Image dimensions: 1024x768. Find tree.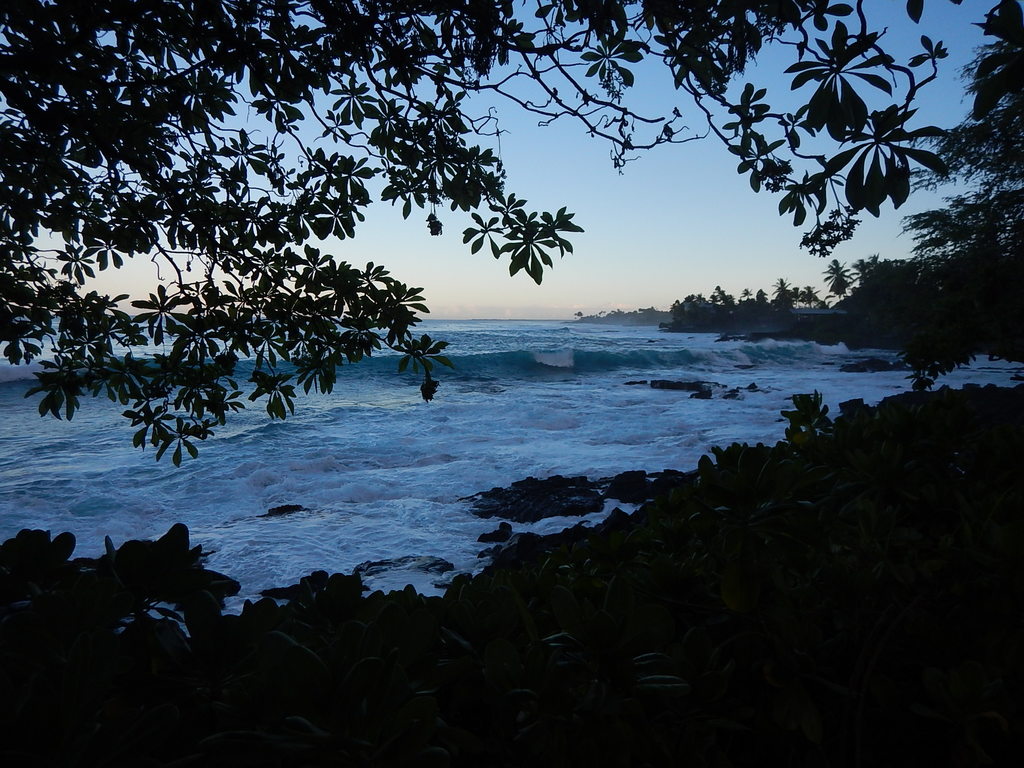
locate(735, 293, 766, 306).
